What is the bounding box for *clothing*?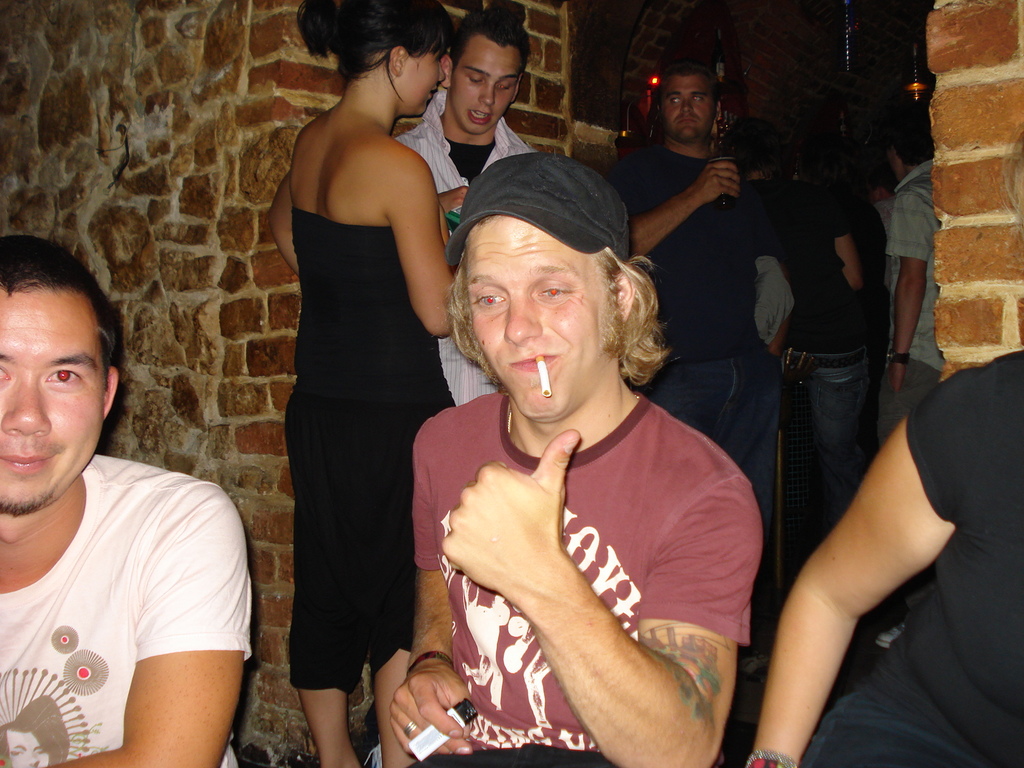
bbox=(794, 346, 1023, 767).
